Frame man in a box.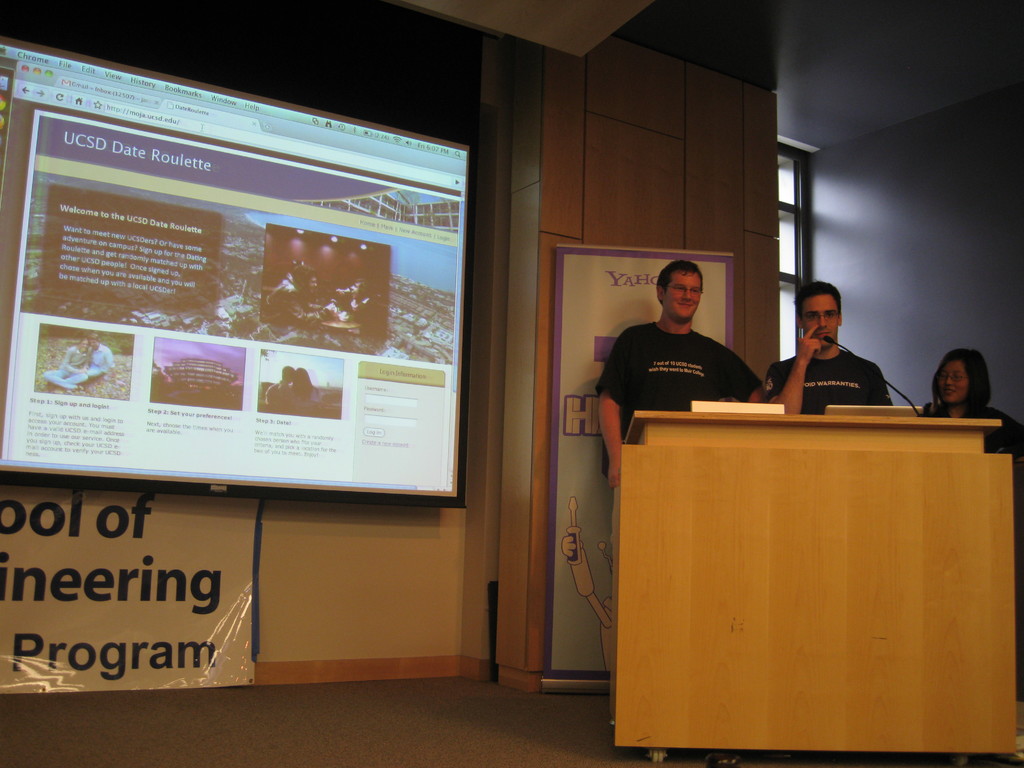
bbox=[596, 256, 766, 484].
